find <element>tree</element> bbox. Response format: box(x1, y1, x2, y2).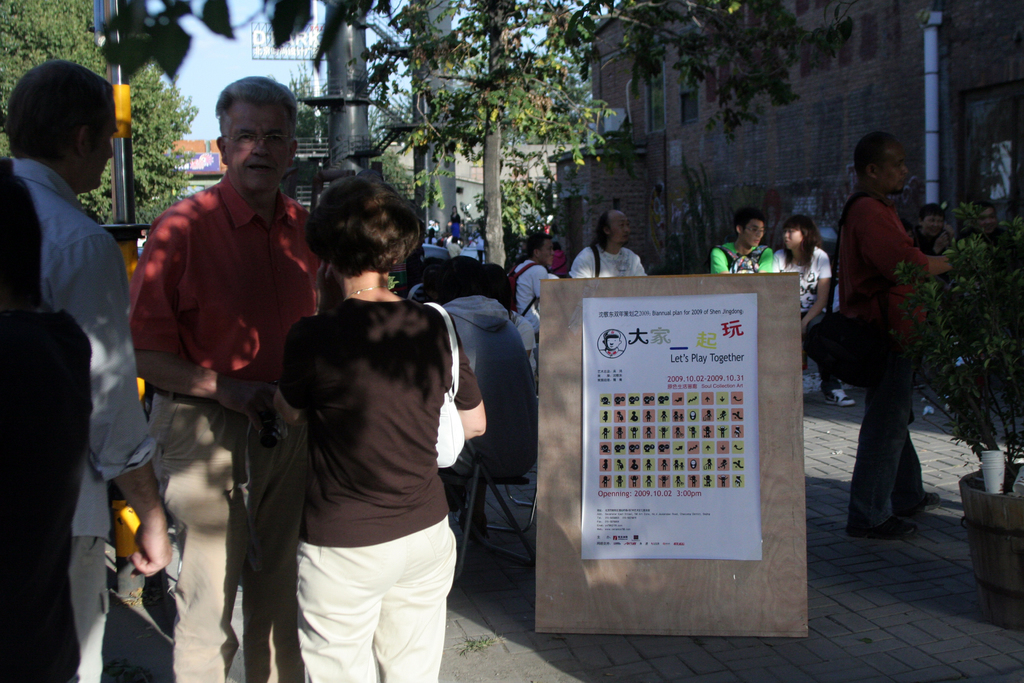
box(1, 0, 195, 219).
